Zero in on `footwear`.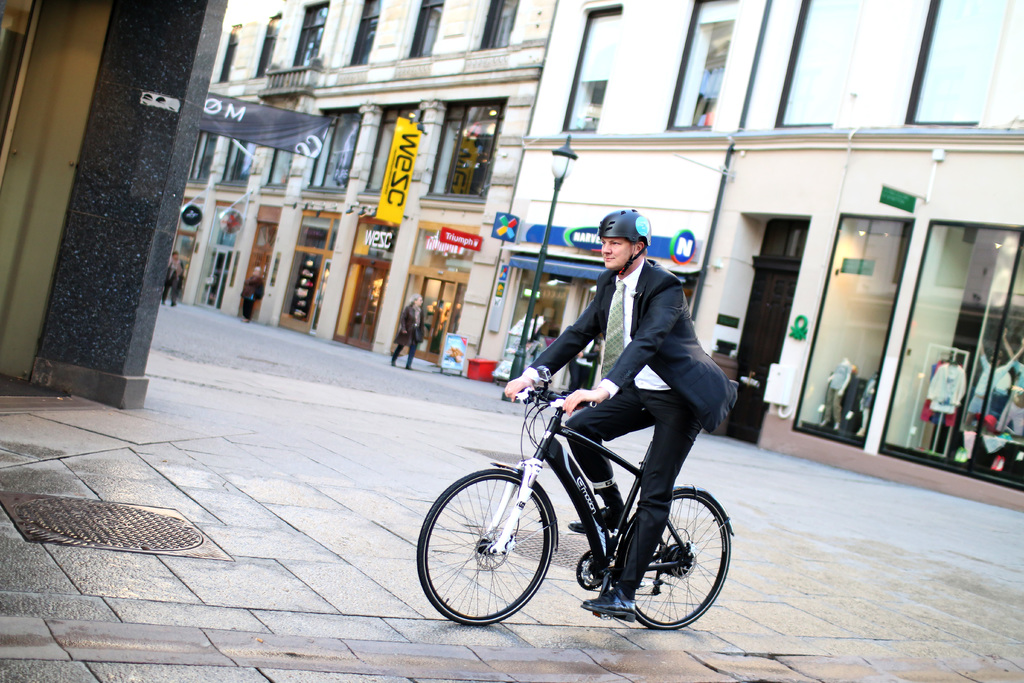
Zeroed in: pyautogui.locateOnScreen(389, 357, 397, 365).
